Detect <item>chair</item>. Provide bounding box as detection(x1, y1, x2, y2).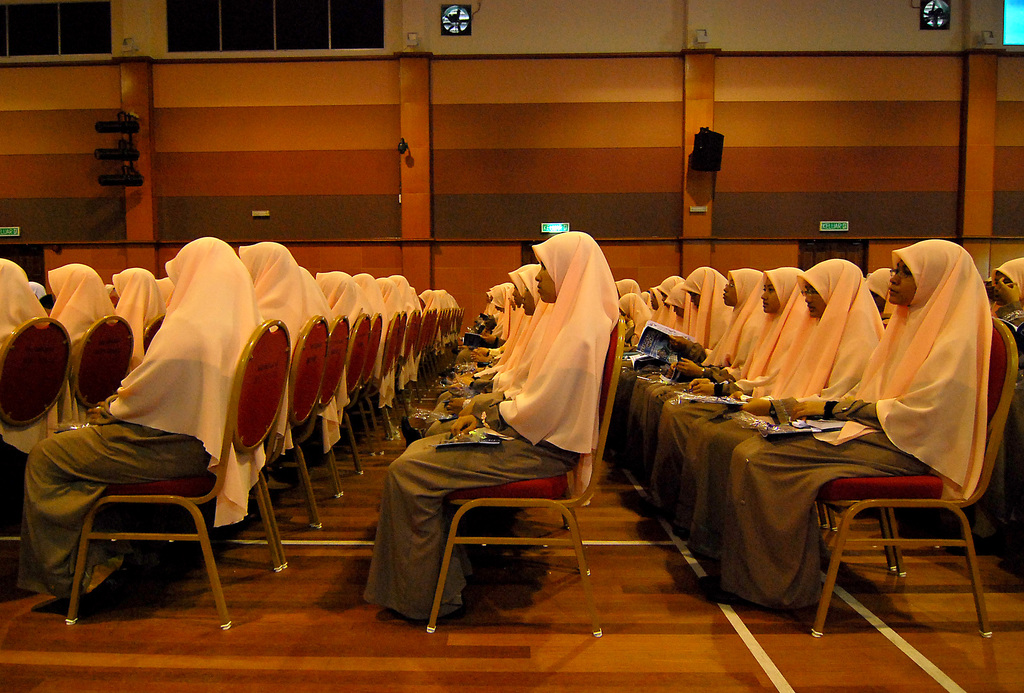
detection(0, 312, 71, 550).
